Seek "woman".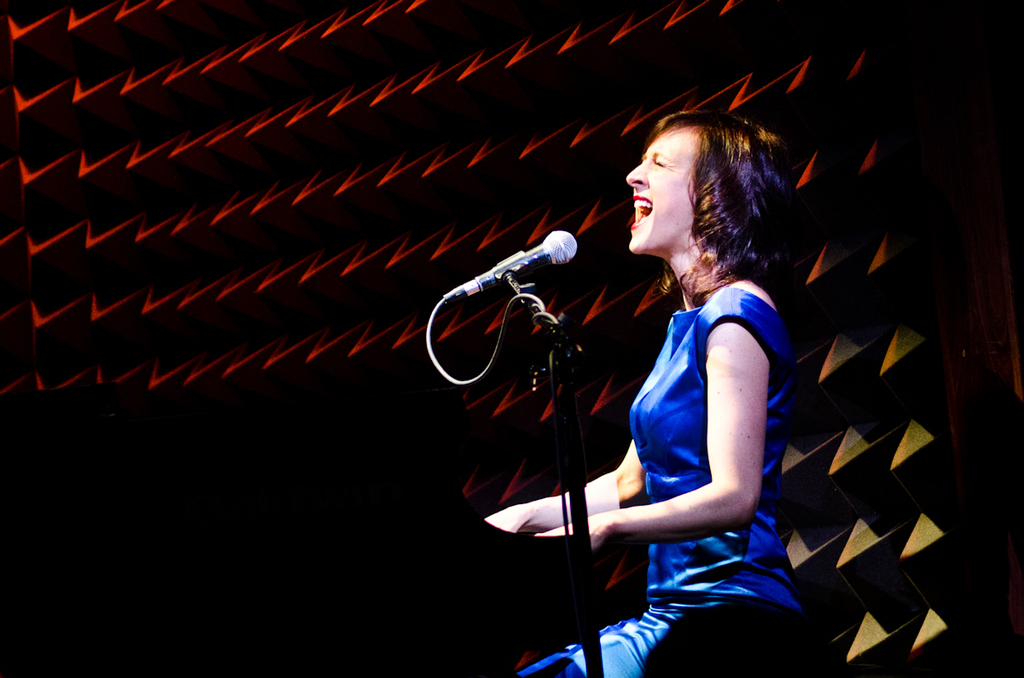
574/99/820/665.
